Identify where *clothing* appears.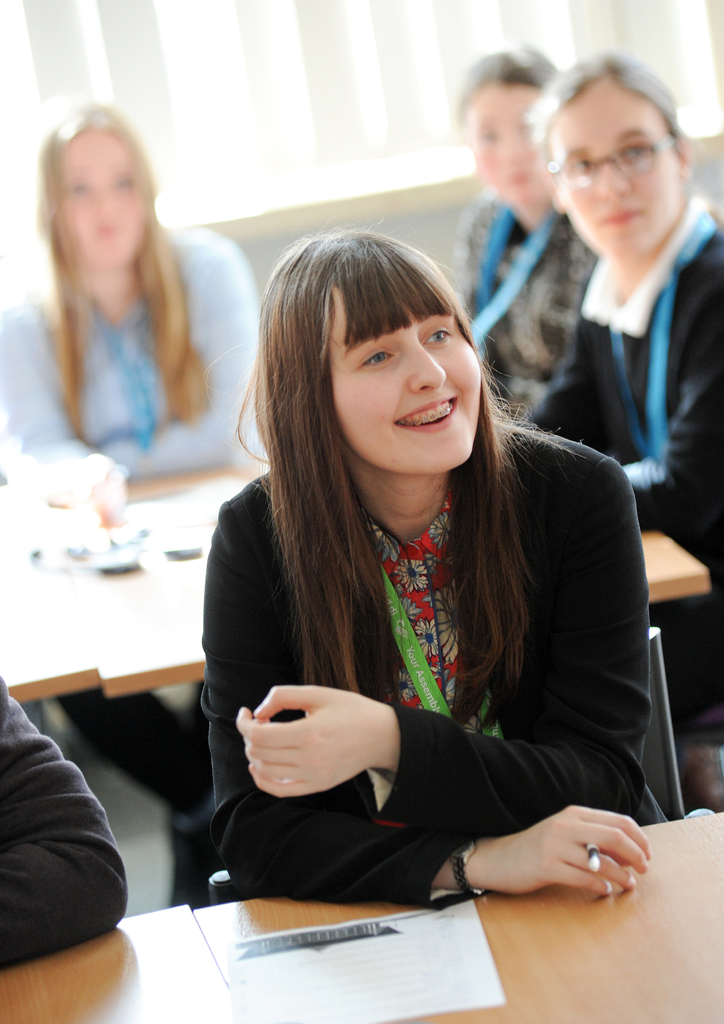
Appears at bbox(0, 679, 127, 986).
